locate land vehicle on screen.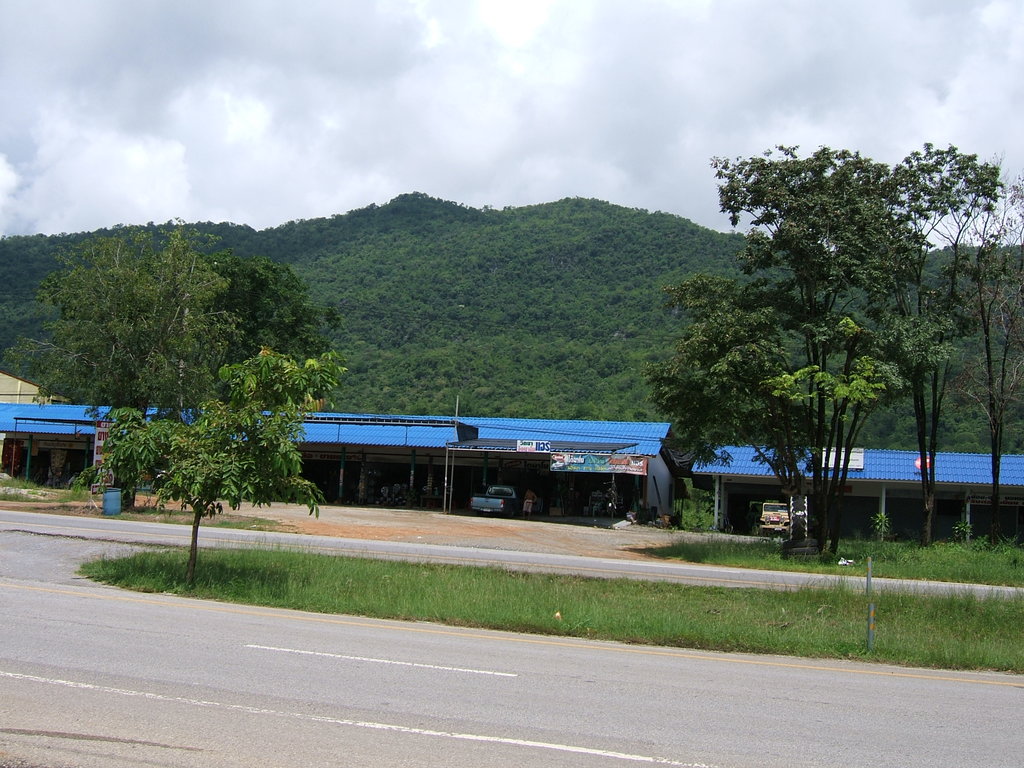
On screen at rect(458, 475, 530, 517).
